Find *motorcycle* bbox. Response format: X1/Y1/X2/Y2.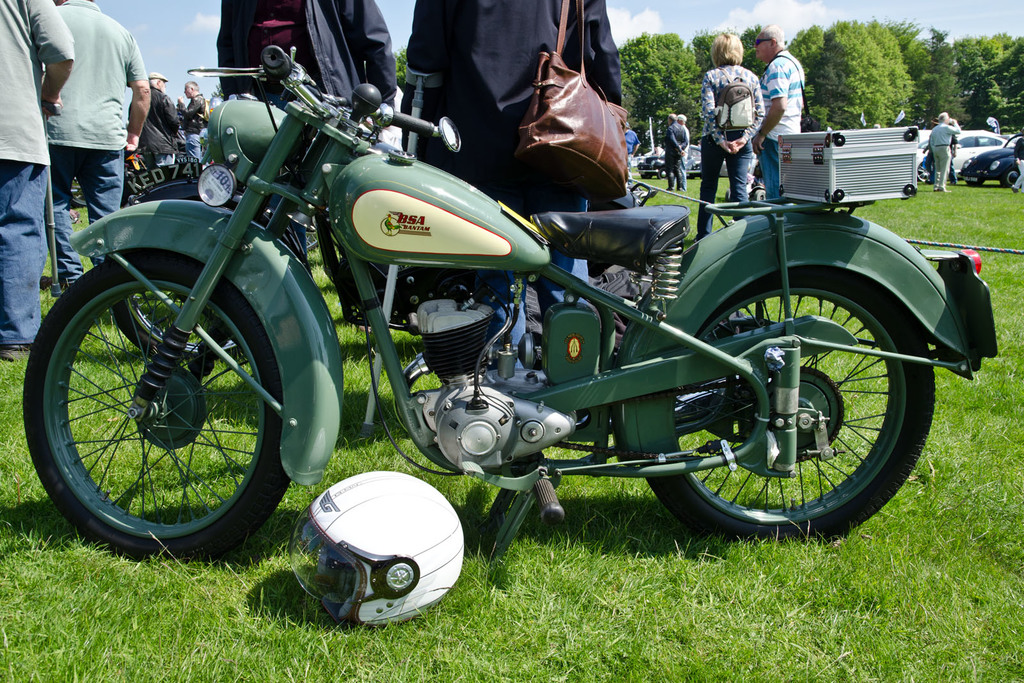
54/35/967/610.
